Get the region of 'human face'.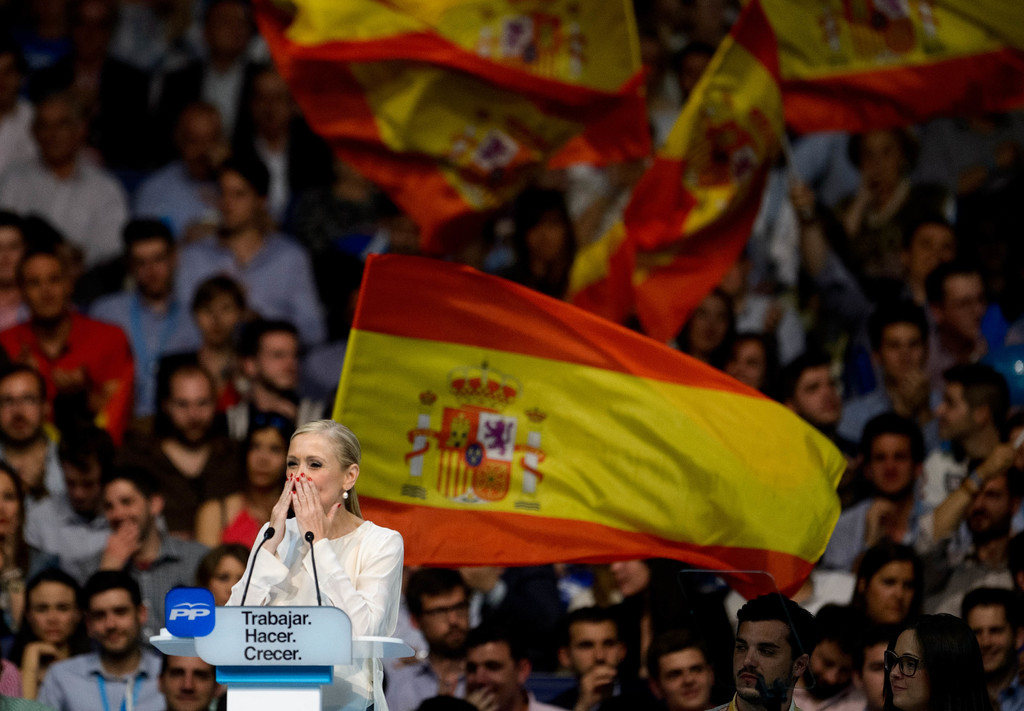
bbox=[865, 433, 909, 489].
